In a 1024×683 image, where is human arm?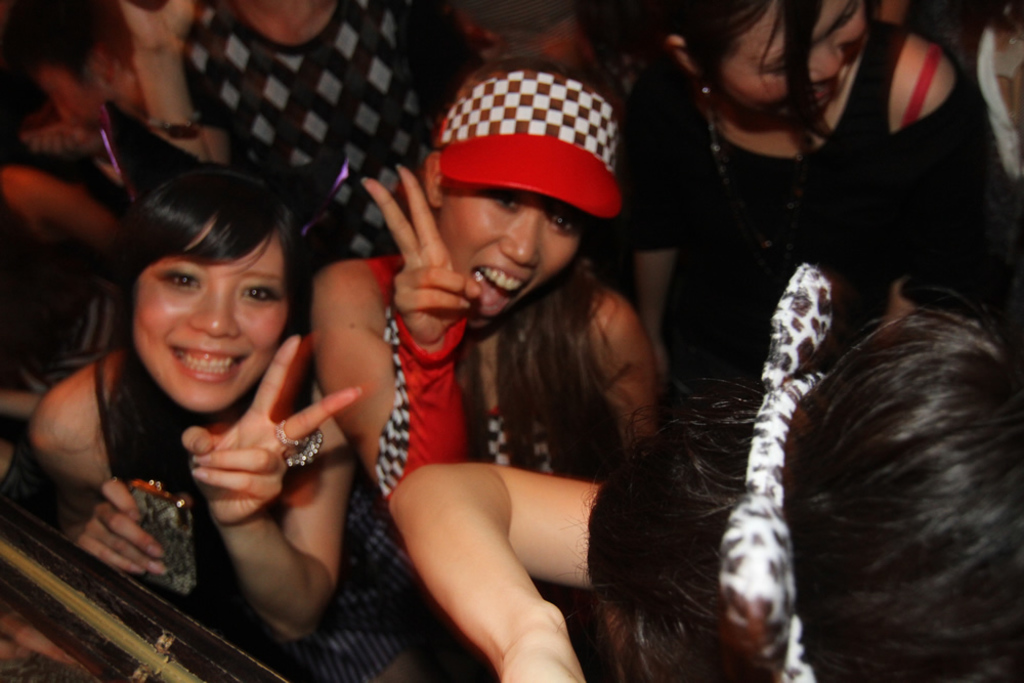
[25,354,182,580].
